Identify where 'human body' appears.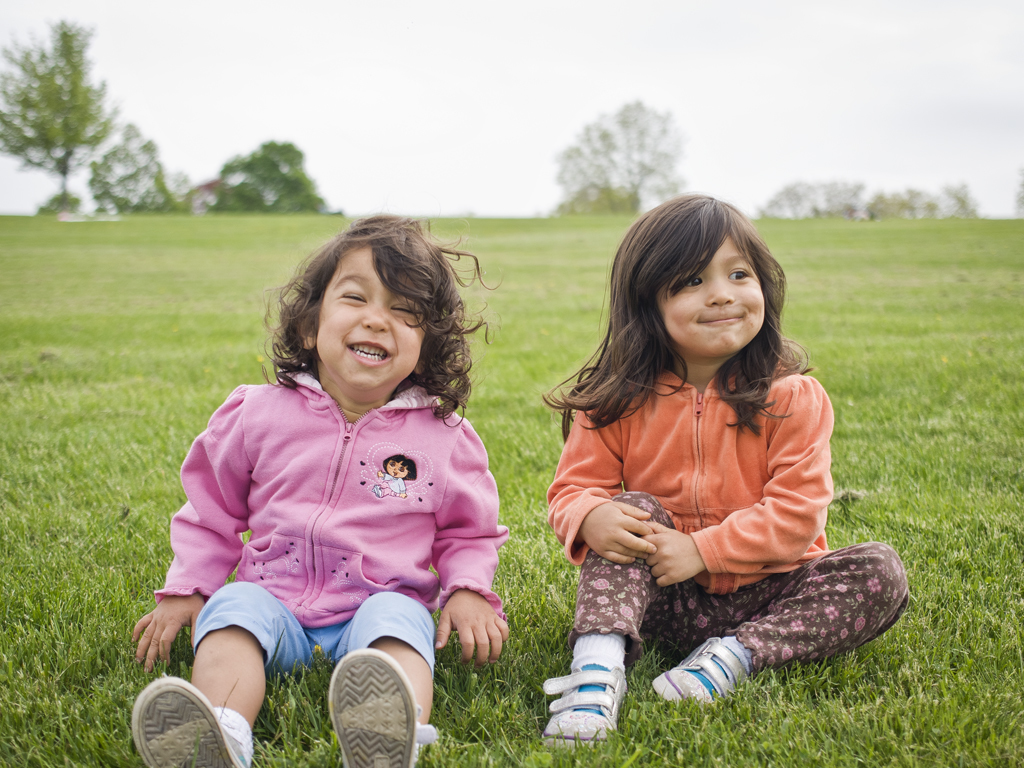
Appears at 129/202/519/767.
